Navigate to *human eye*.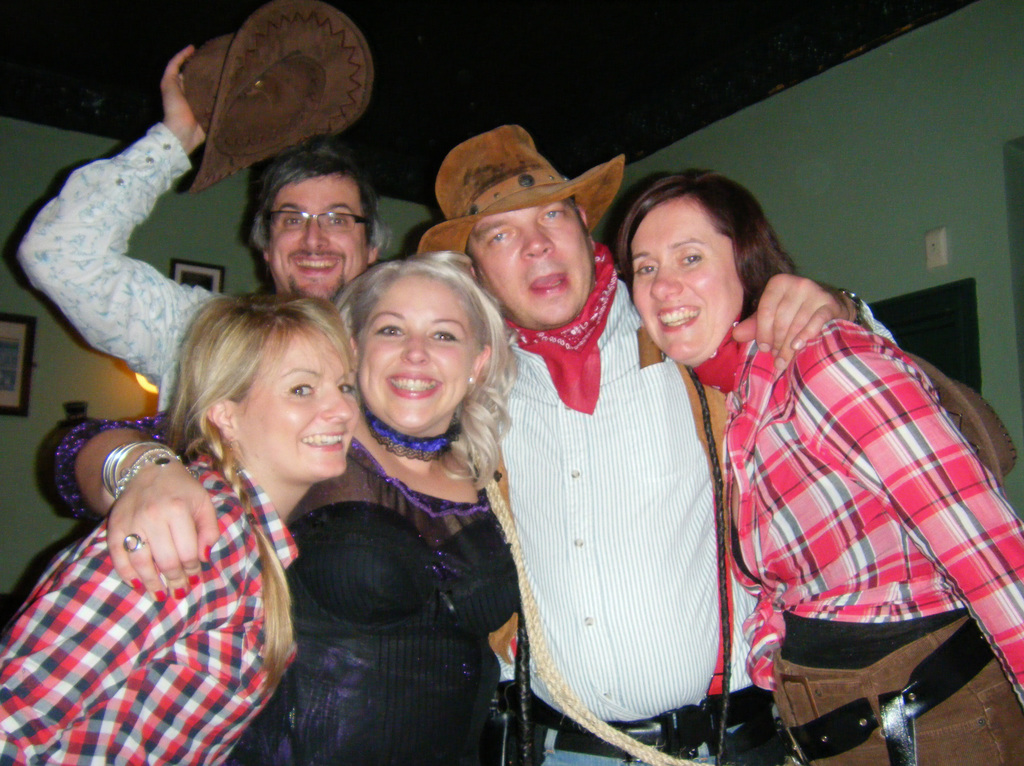
Navigation target: [x1=326, y1=212, x2=348, y2=229].
